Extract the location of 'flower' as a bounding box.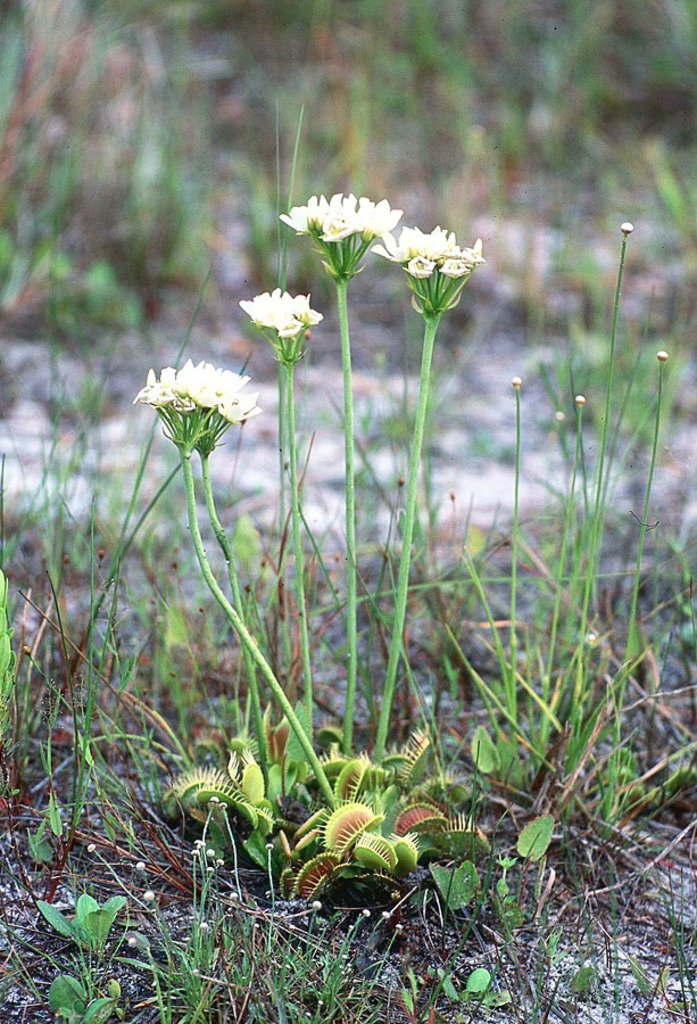
{"x1": 285, "y1": 185, "x2": 393, "y2": 251}.
